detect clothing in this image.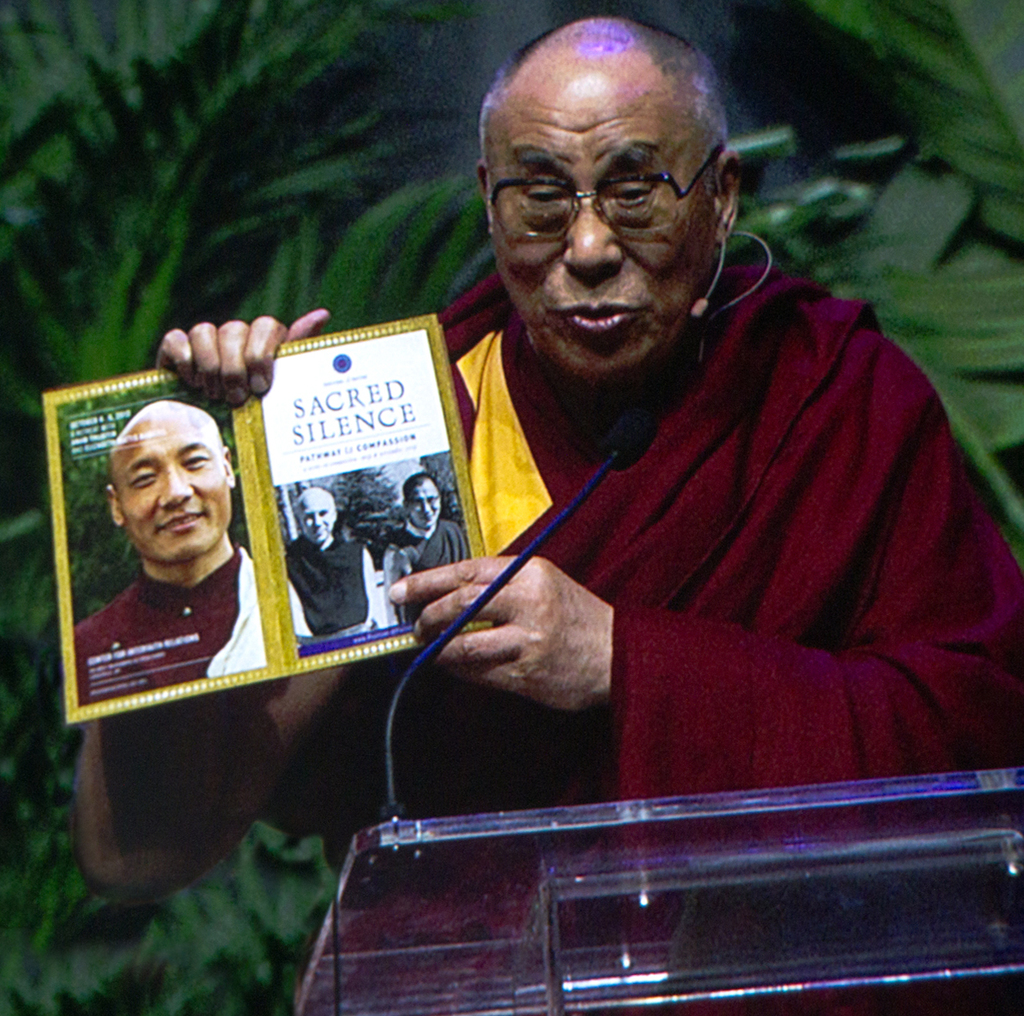
Detection: {"x1": 289, "y1": 524, "x2": 377, "y2": 646}.
